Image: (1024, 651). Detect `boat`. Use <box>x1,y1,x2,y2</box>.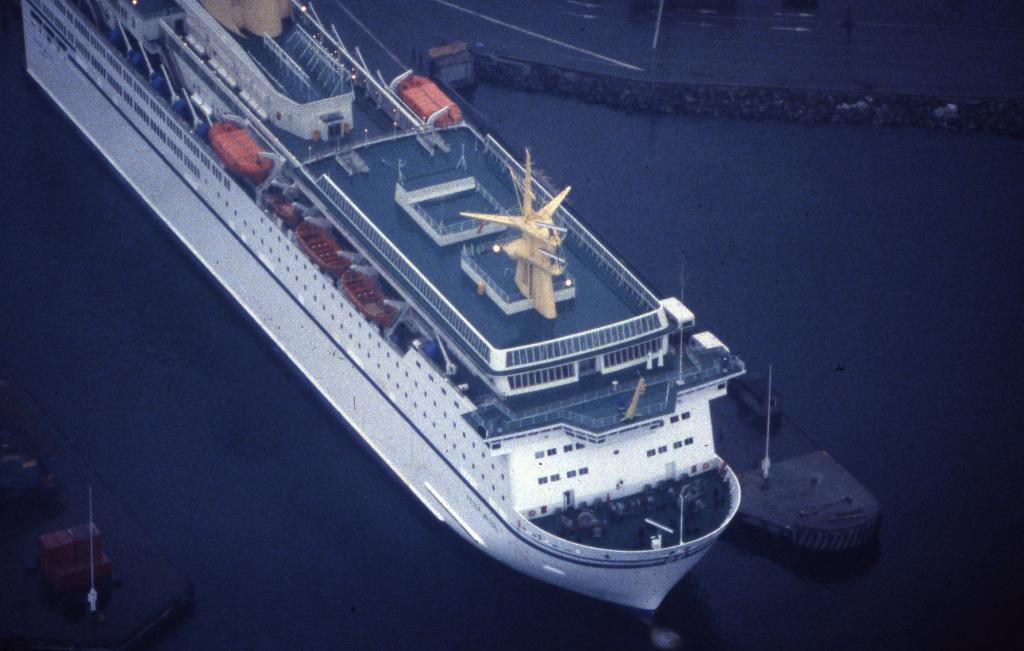
<box>20,0,748,626</box>.
